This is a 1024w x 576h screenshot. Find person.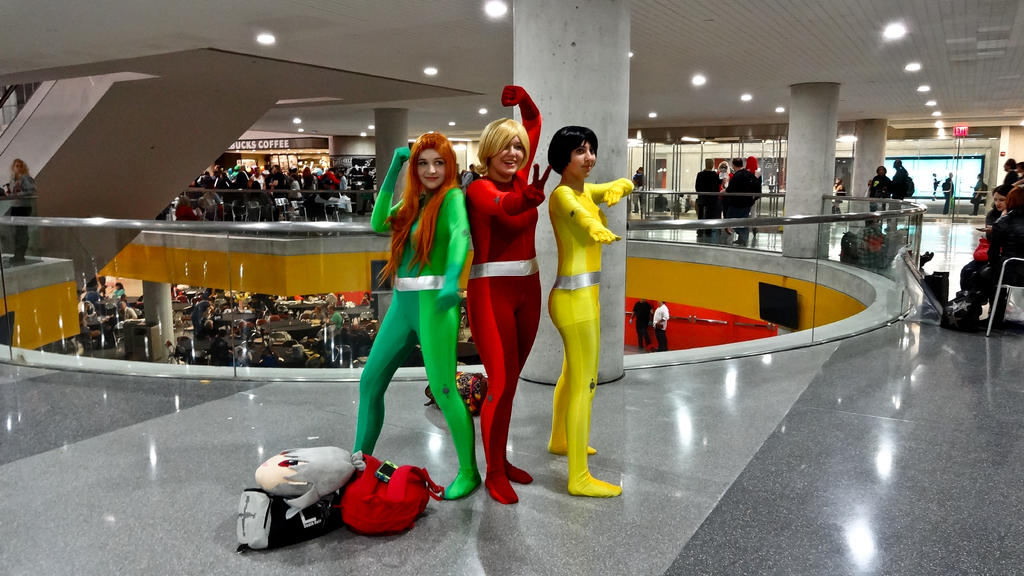
Bounding box: l=6, t=159, r=37, b=260.
